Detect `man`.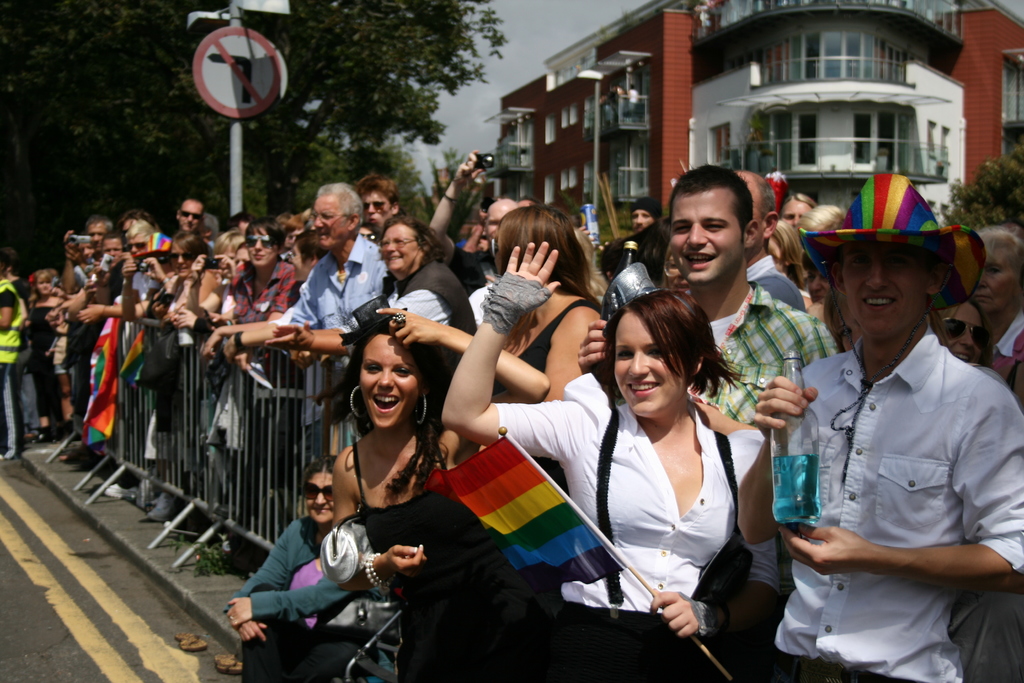
Detected at (604, 197, 661, 282).
